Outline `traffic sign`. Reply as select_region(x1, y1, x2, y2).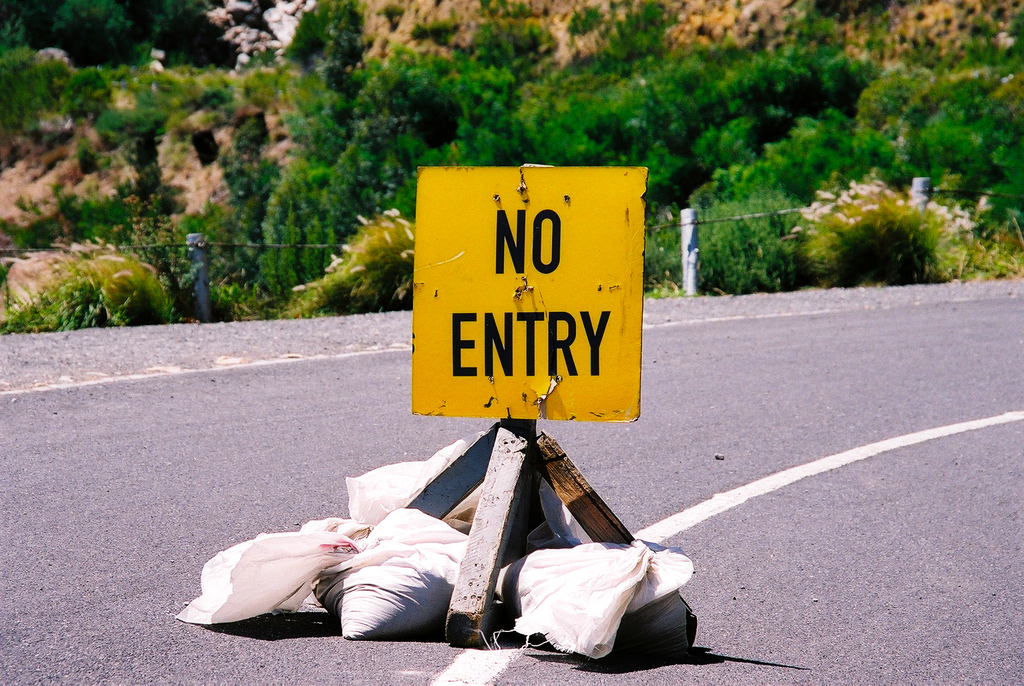
select_region(413, 166, 645, 423).
